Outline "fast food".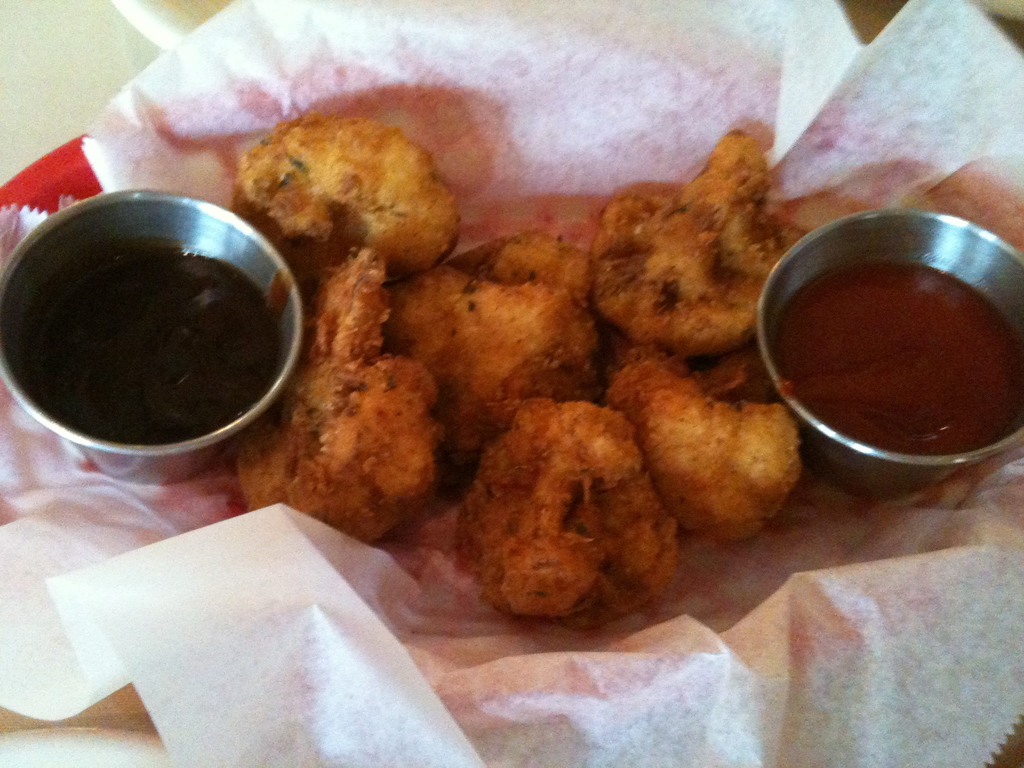
Outline: (159,24,886,637).
